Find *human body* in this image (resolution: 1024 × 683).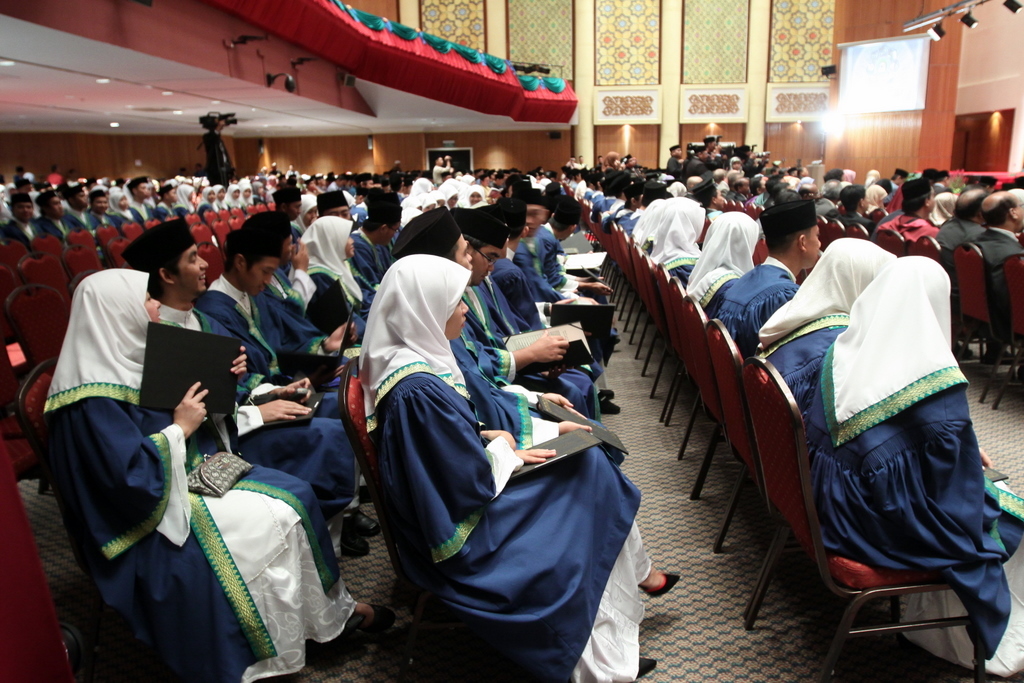
BBox(785, 197, 993, 677).
